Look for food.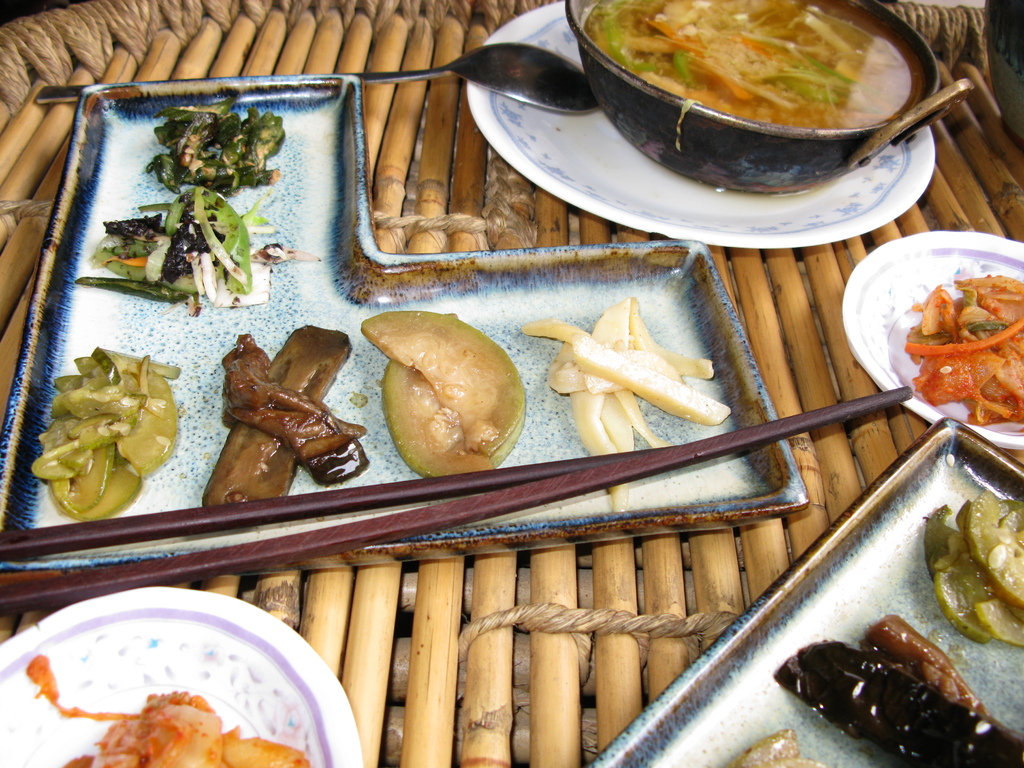
Found: x1=576 y1=0 x2=924 y2=125.
